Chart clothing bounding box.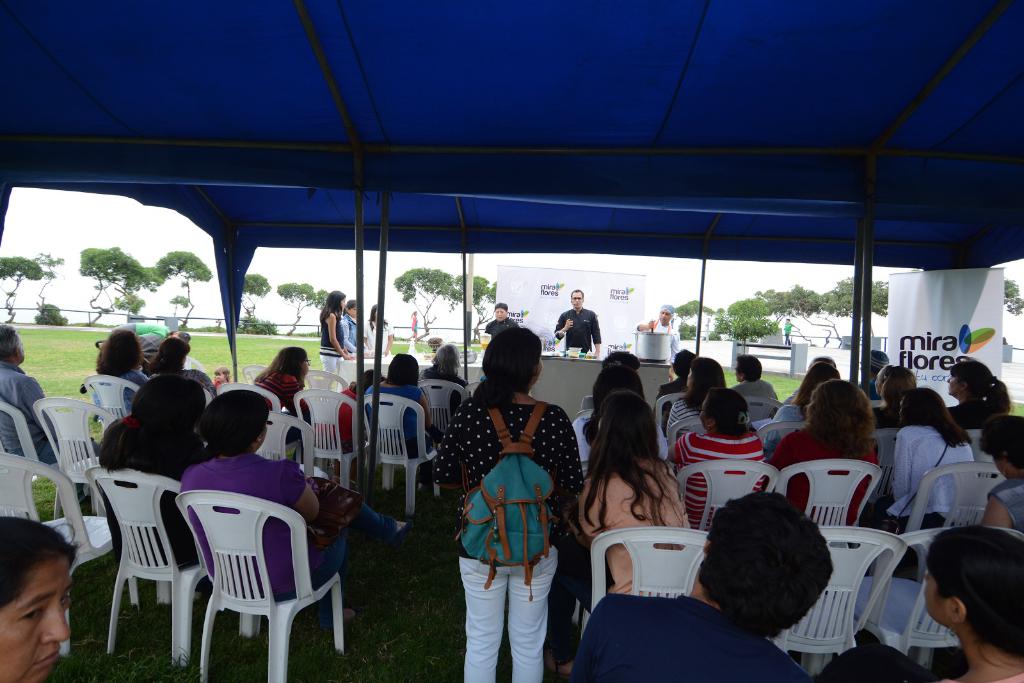
Charted: box=[583, 465, 701, 591].
